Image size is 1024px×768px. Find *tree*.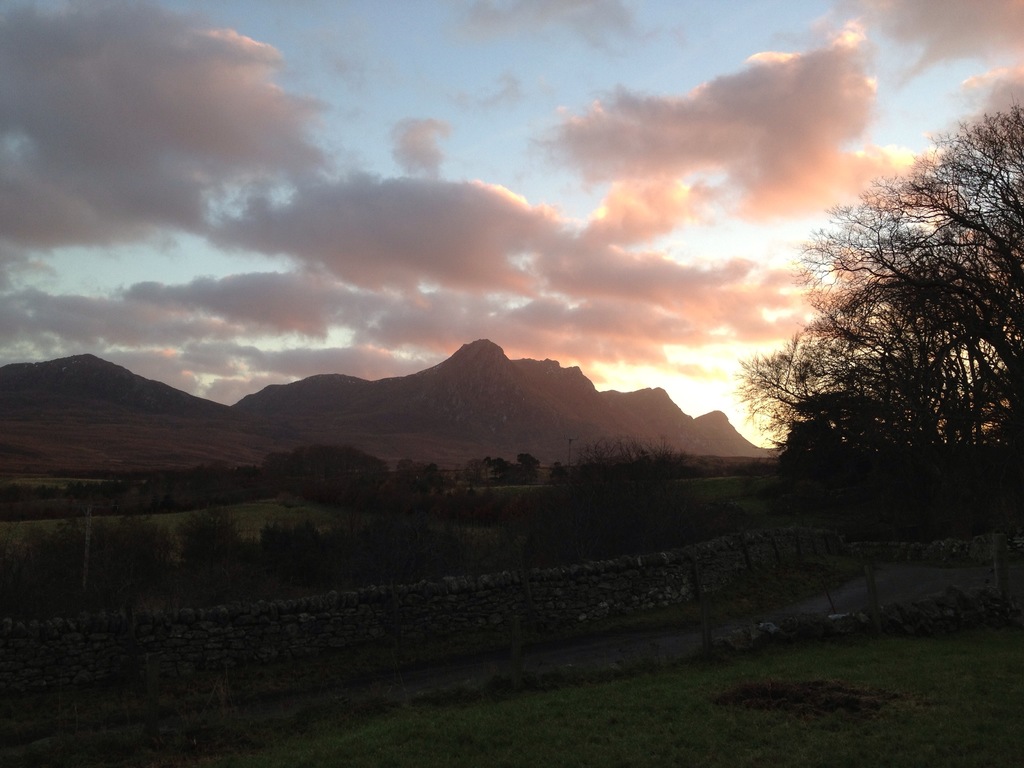
[x1=717, y1=100, x2=1022, y2=463].
